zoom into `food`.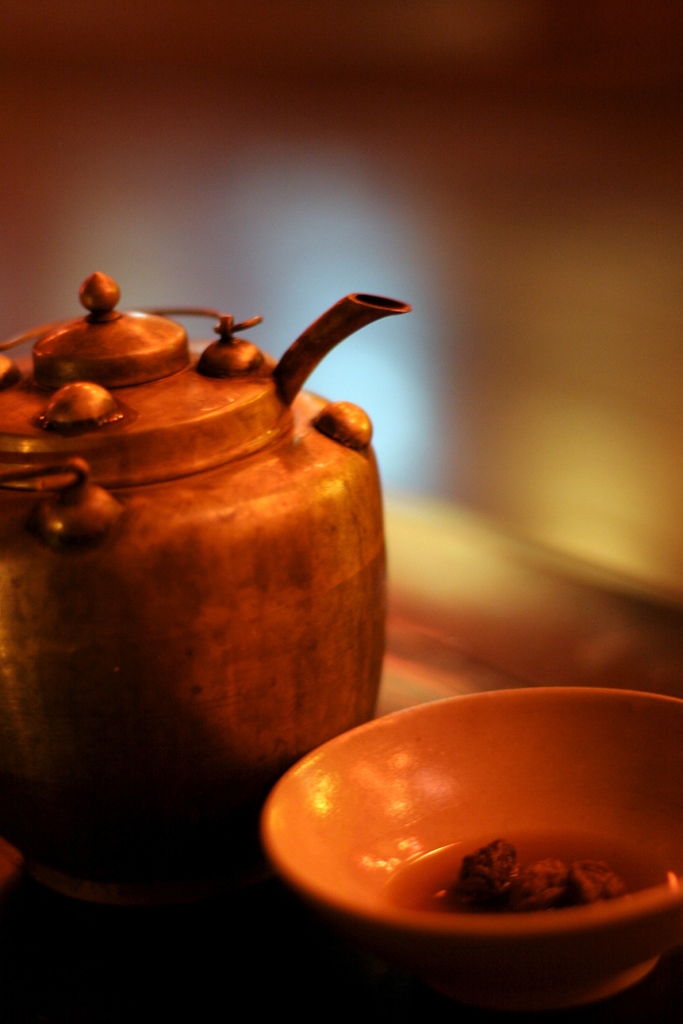
Zoom target: 399 817 662 899.
